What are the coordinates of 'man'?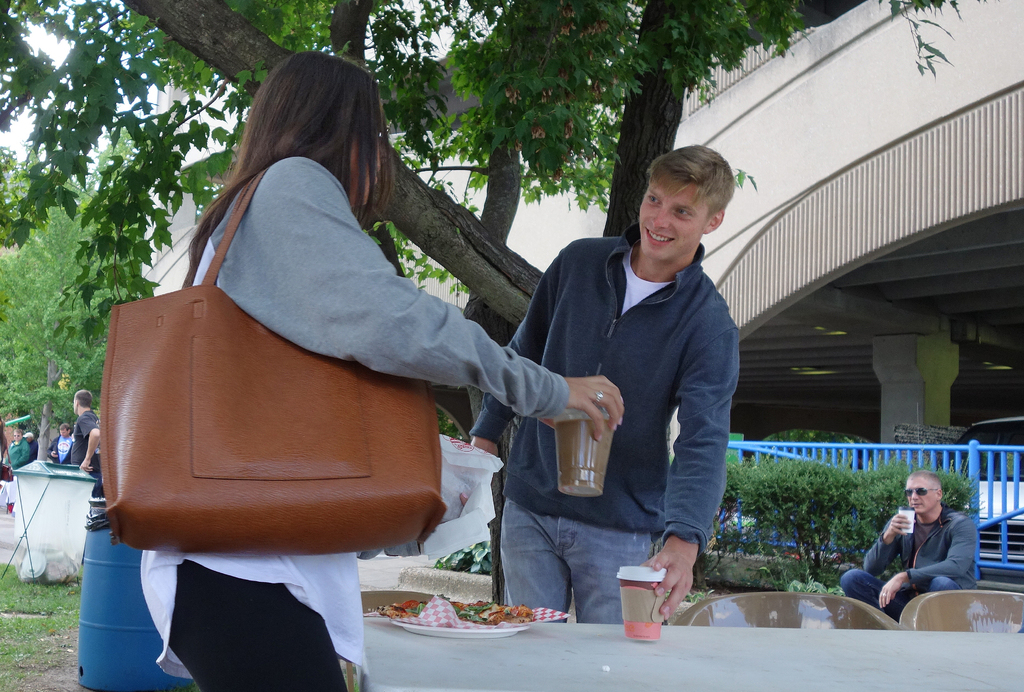
<box>64,388,99,480</box>.
